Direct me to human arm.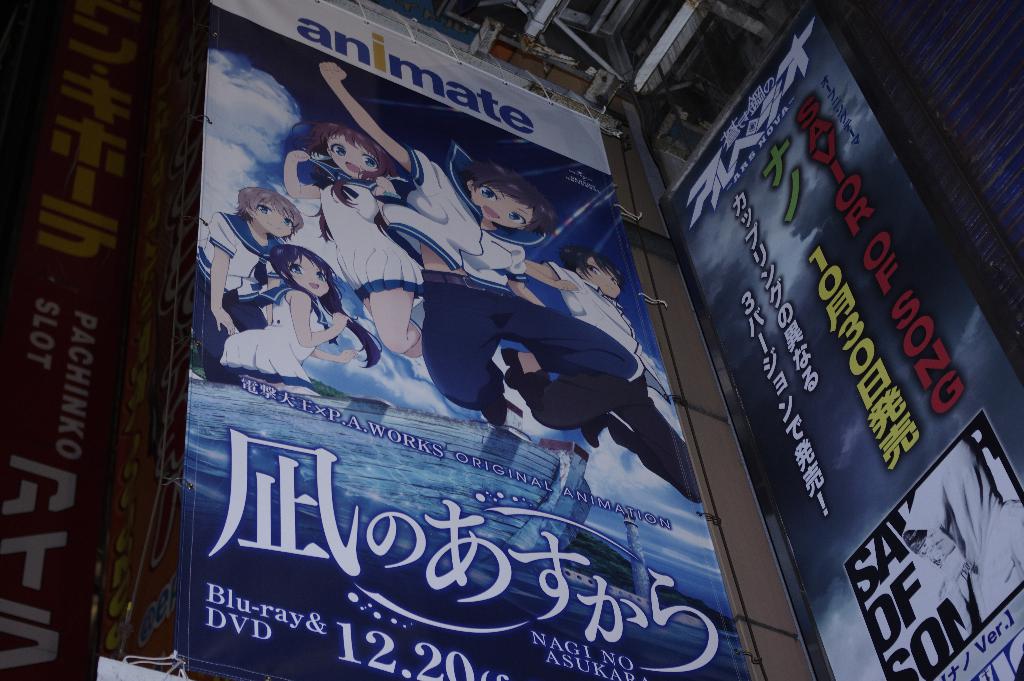
Direction: {"x1": 205, "y1": 210, "x2": 237, "y2": 338}.
